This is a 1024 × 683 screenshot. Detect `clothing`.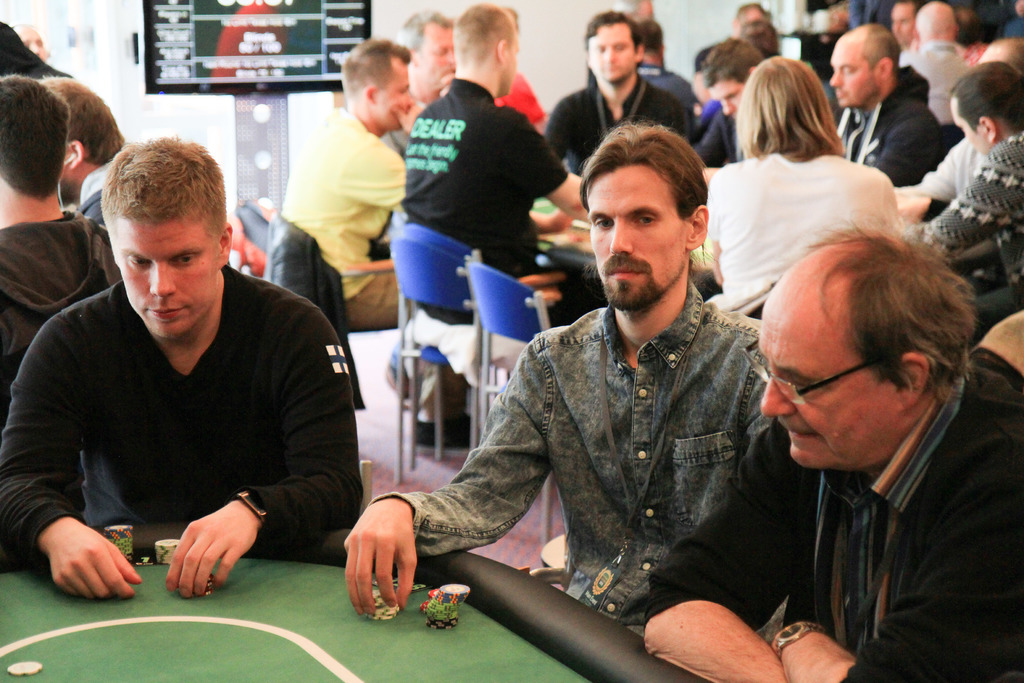
rect(707, 146, 915, 327).
